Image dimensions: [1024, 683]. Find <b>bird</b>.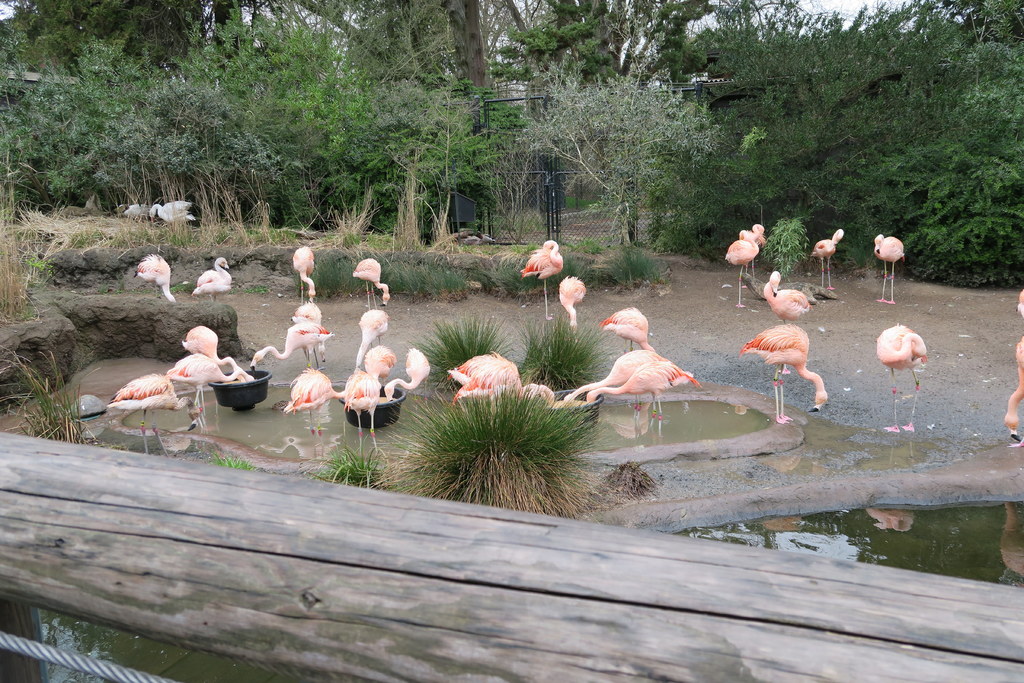
select_region(449, 342, 517, 386).
